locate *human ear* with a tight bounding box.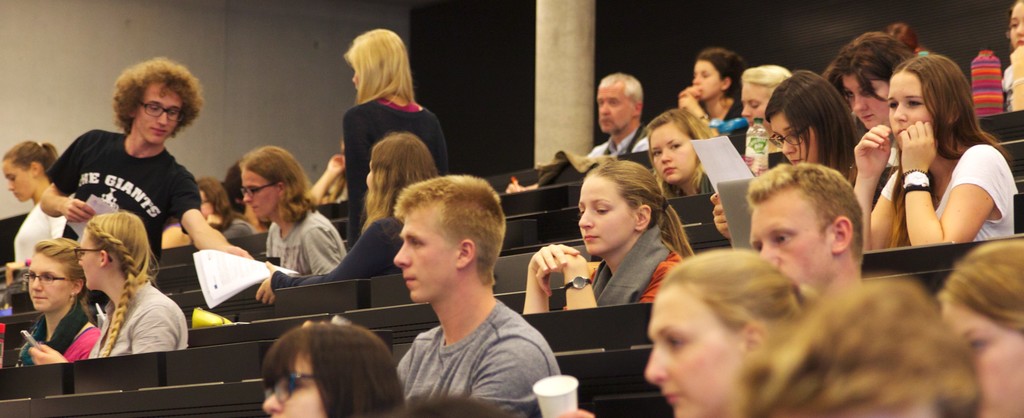
<region>69, 278, 84, 298</region>.
